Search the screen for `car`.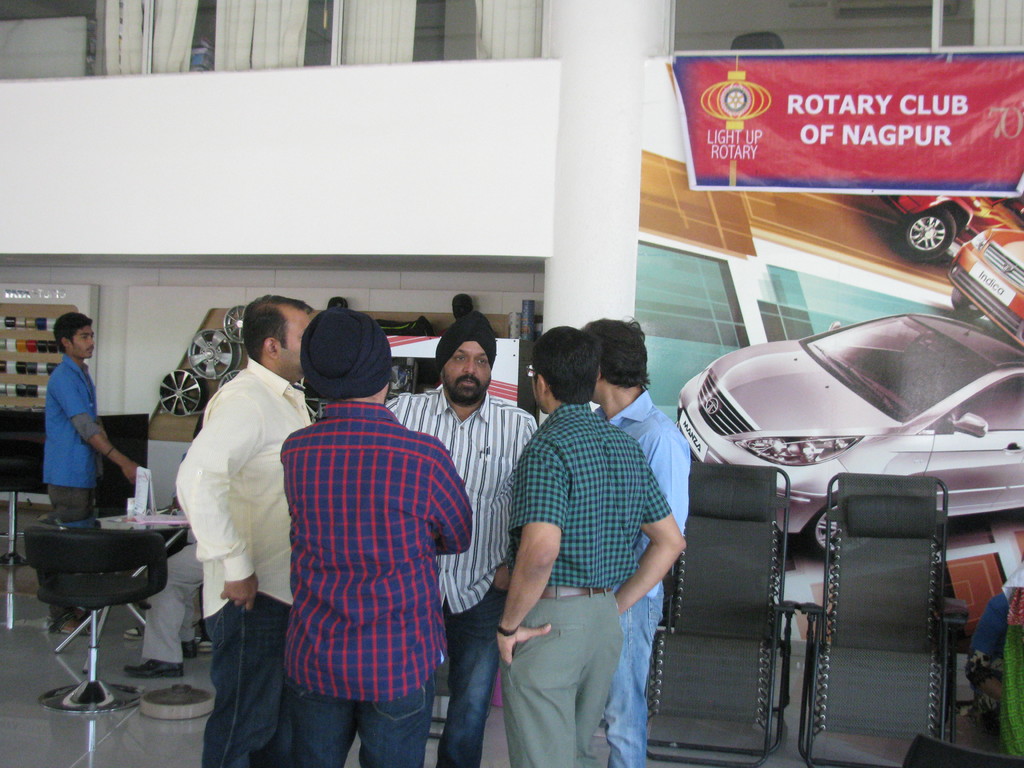
Found at (x1=674, y1=317, x2=1023, y2=552).
